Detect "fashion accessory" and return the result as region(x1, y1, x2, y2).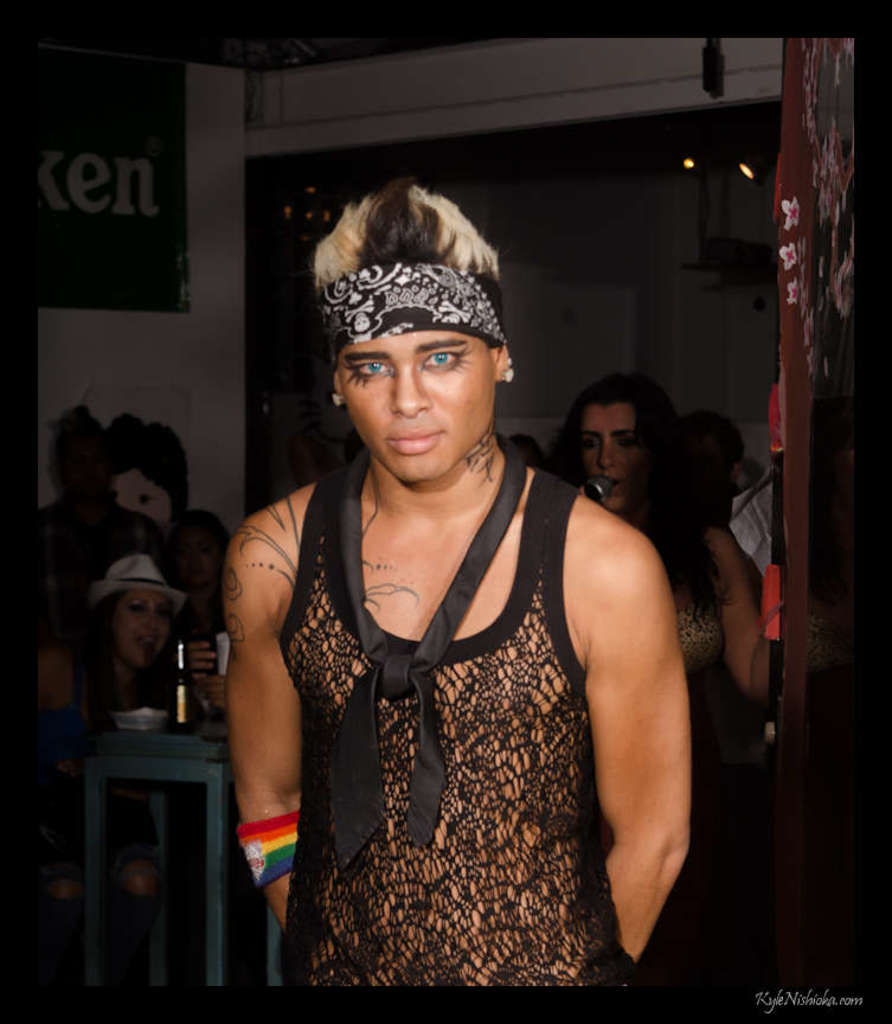
region(85, 553, 191, 617).
